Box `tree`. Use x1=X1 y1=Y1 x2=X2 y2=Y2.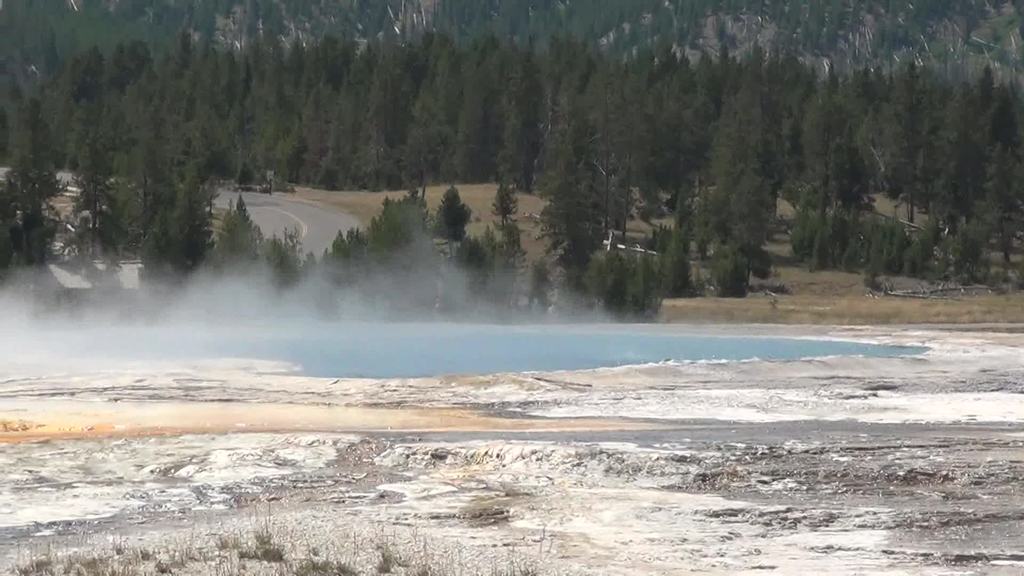
x1=424 y1=170 x2=478 y2=251.
